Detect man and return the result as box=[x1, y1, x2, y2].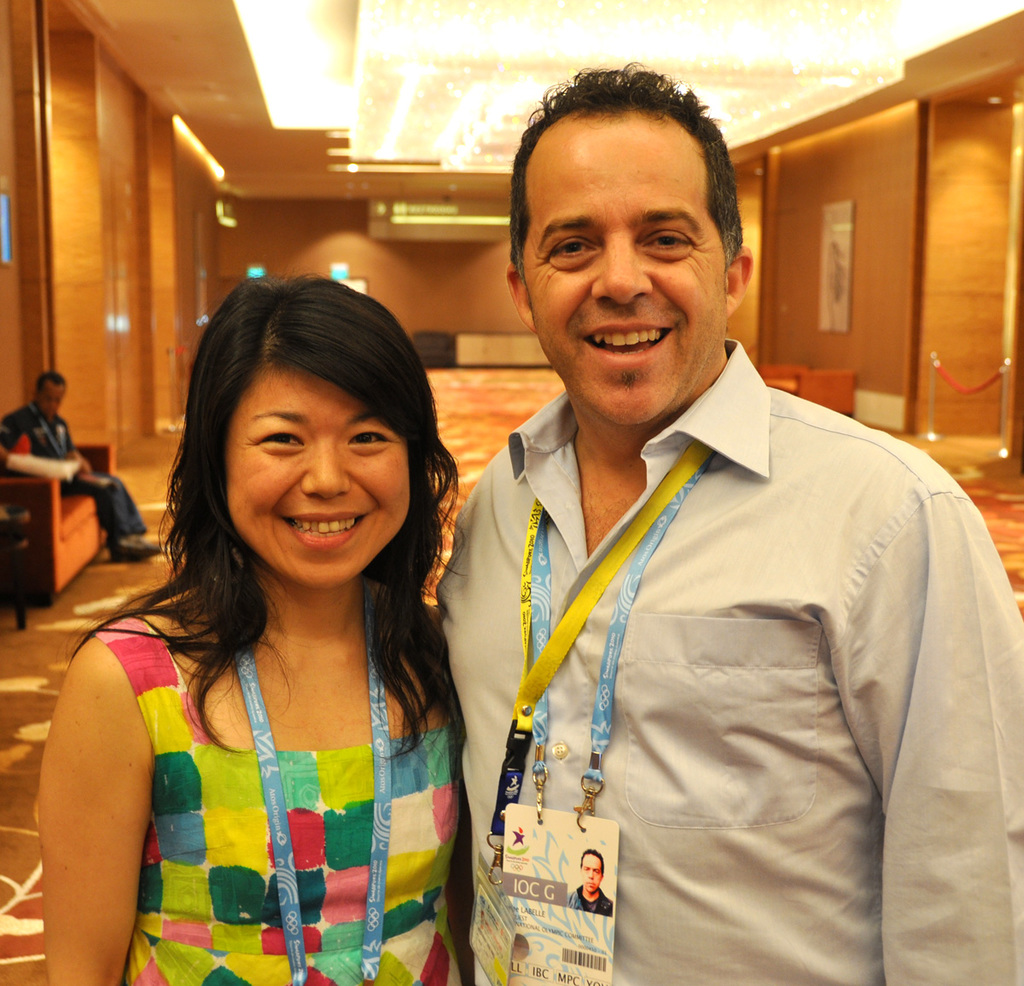
box=[0, 370, 166, 560].
